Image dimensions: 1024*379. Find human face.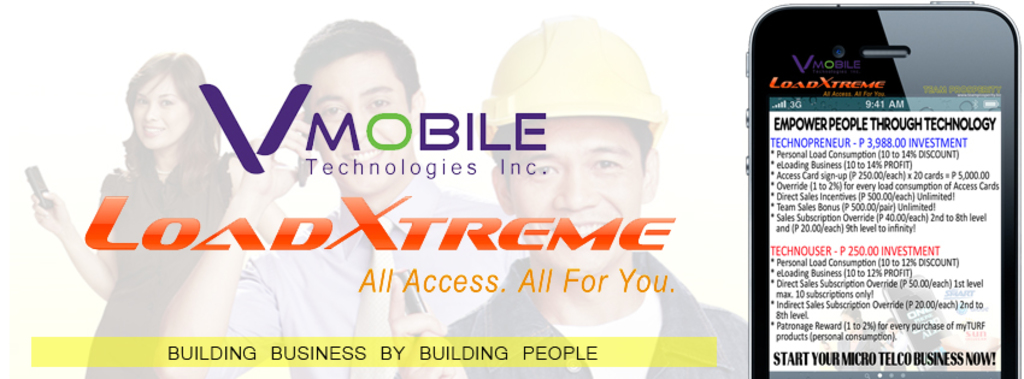
<bbox>130, 73, 192, 144</bbox>.
